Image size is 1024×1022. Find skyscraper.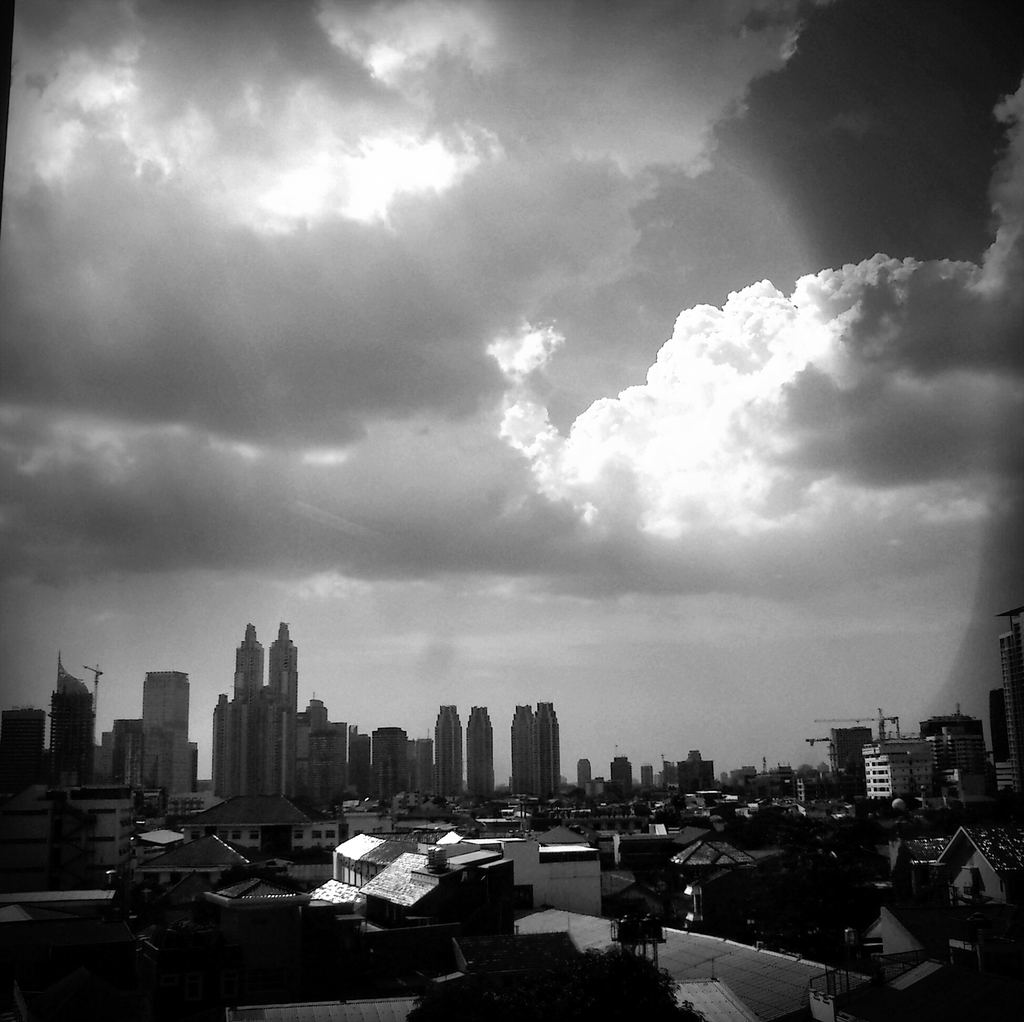
x1=436, y1=703, x2=463, y2=808.
